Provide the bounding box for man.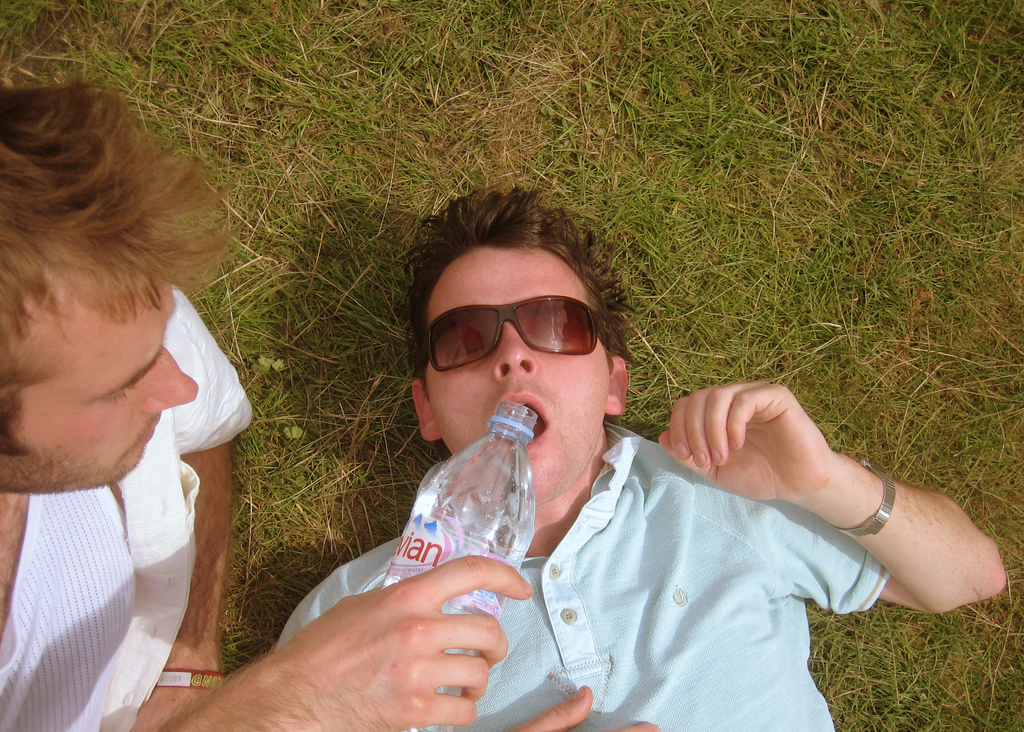
{"left": 0, "top": 83, "right": 655, "bottom": 731}.
